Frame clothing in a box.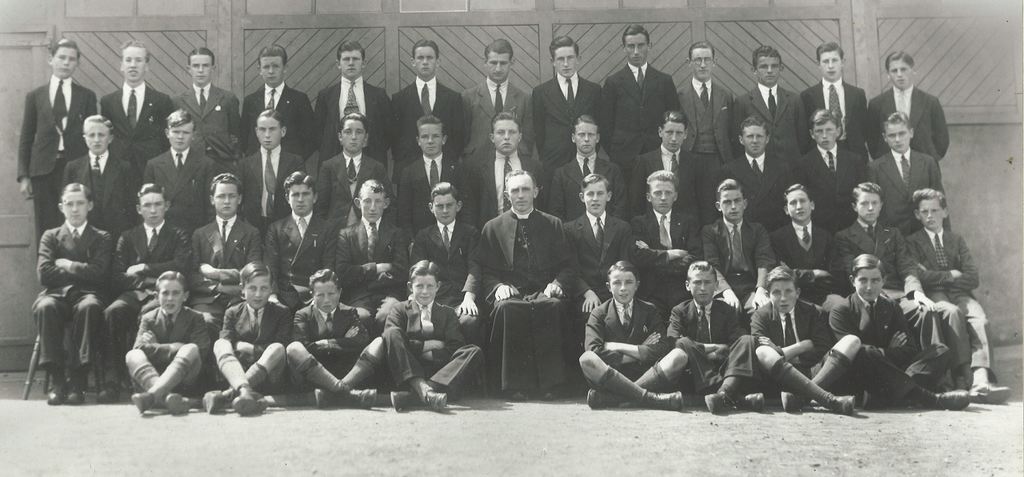
crop(476, 145, 547, 221).
